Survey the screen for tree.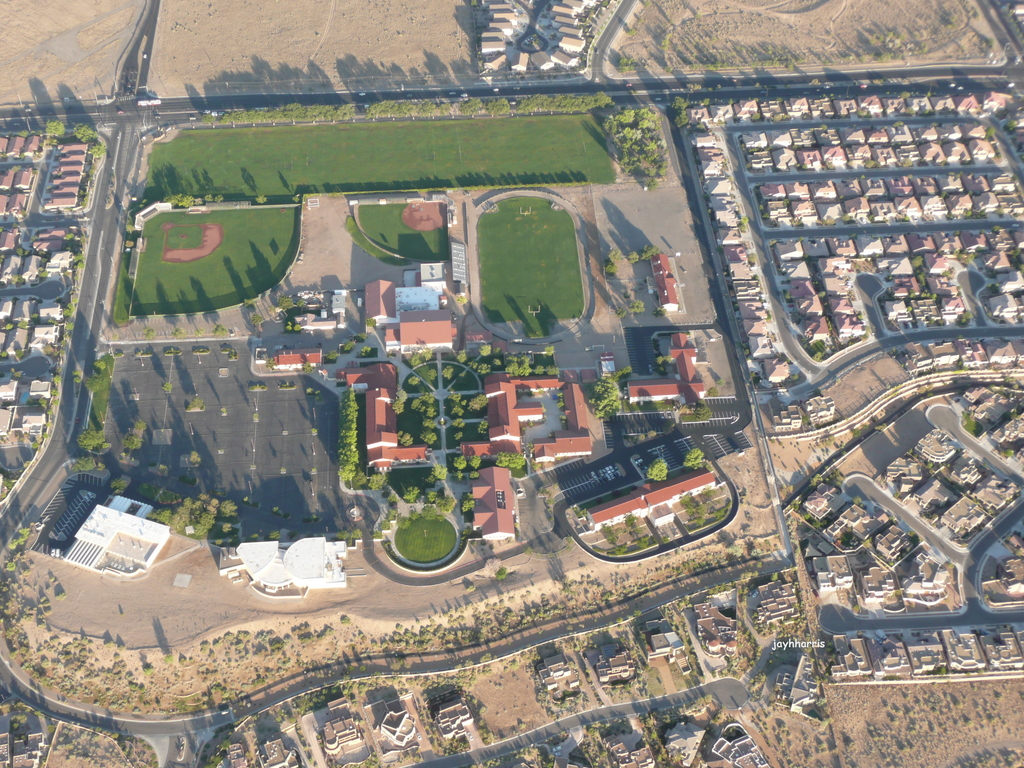
Survey found: 586, 363, 628, 419.
